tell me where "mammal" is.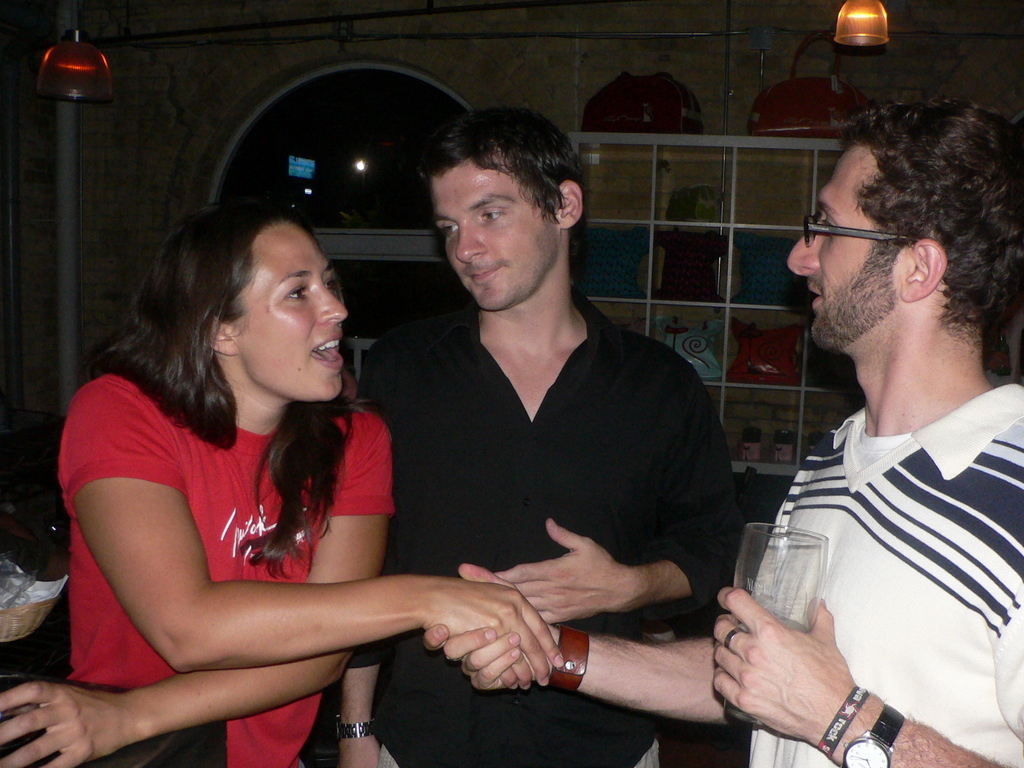
"mammal" is at 421/91/1023/767.
